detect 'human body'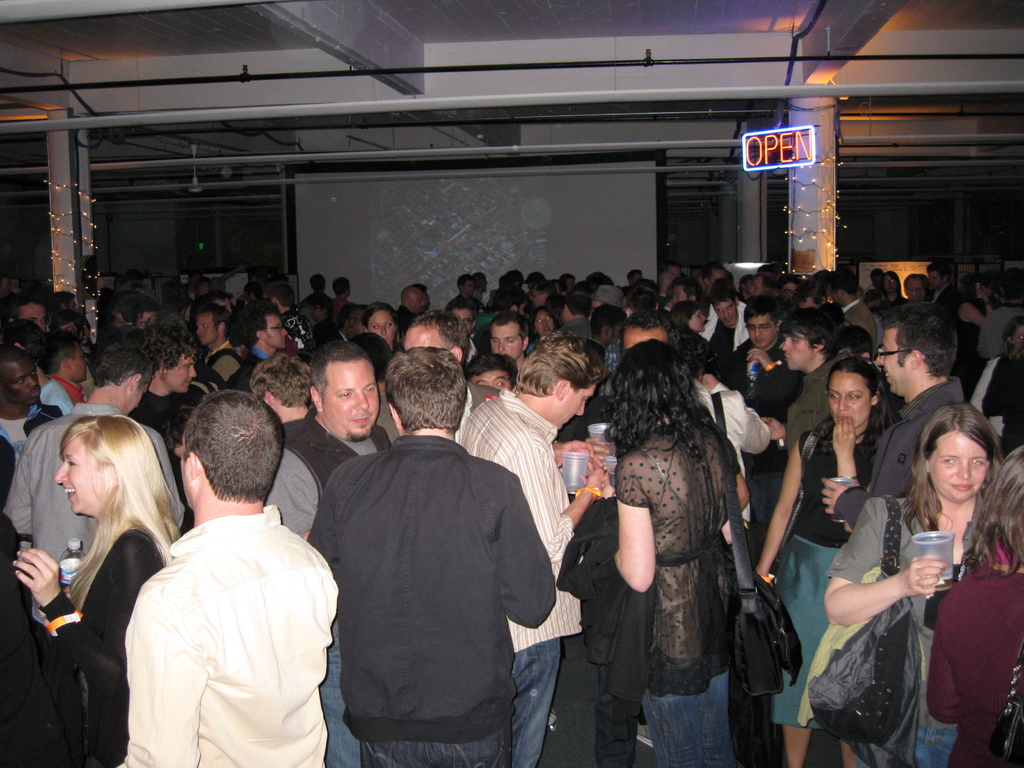
crop(602, 419, 755, 767)
